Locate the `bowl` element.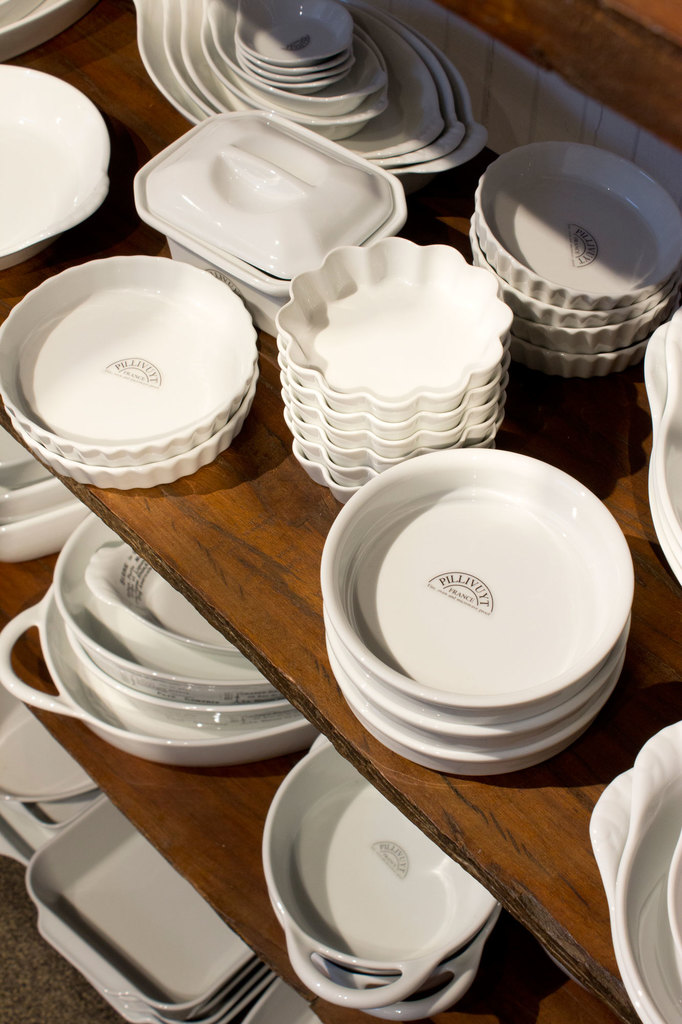
Element bbox: BBox(0, 477, 79, 522).
